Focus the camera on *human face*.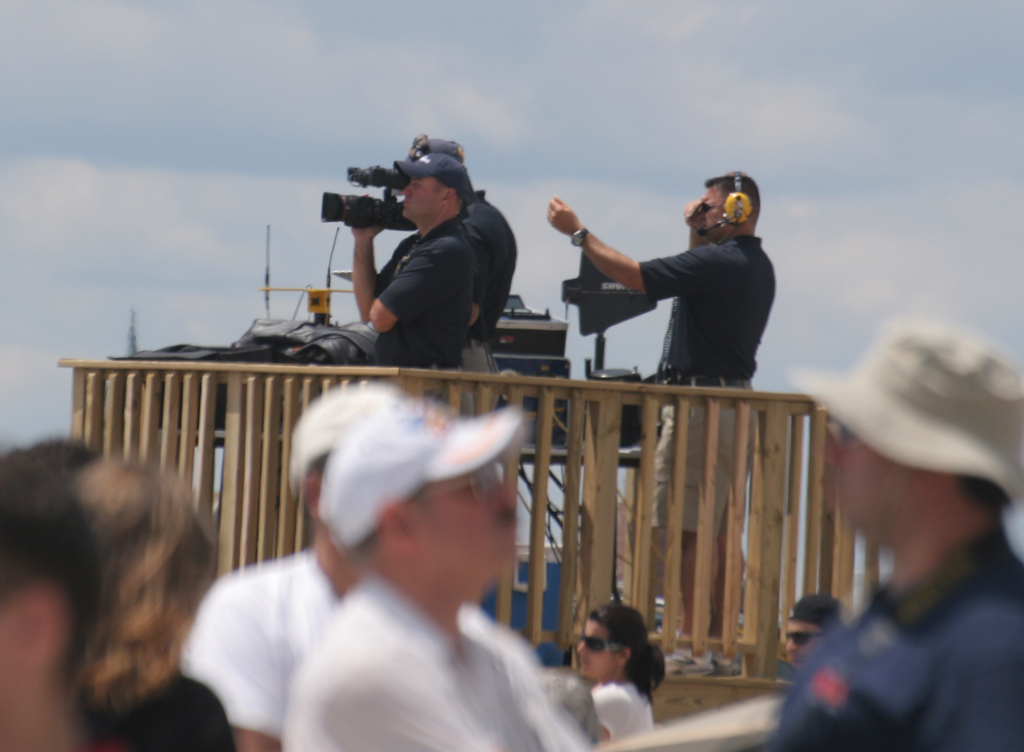
Focus region: {"x1": 783, "y1": 623, "x2": 815, "y2": 663}.
